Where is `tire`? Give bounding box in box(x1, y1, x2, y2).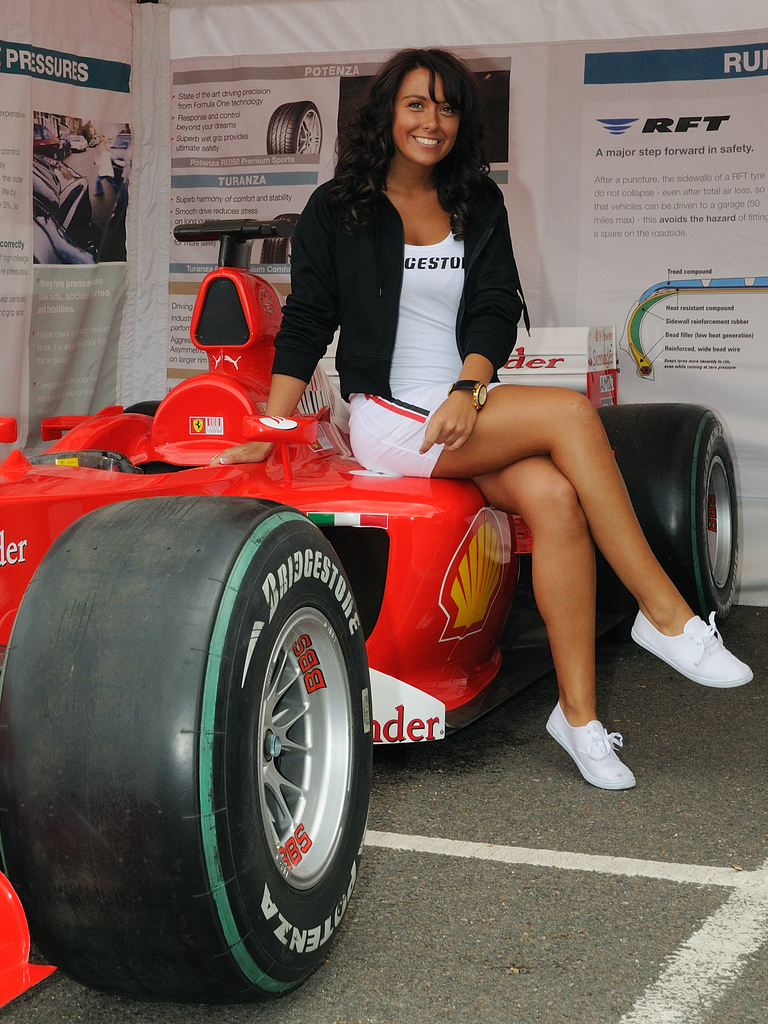
box(595, 403, 740, 624).
